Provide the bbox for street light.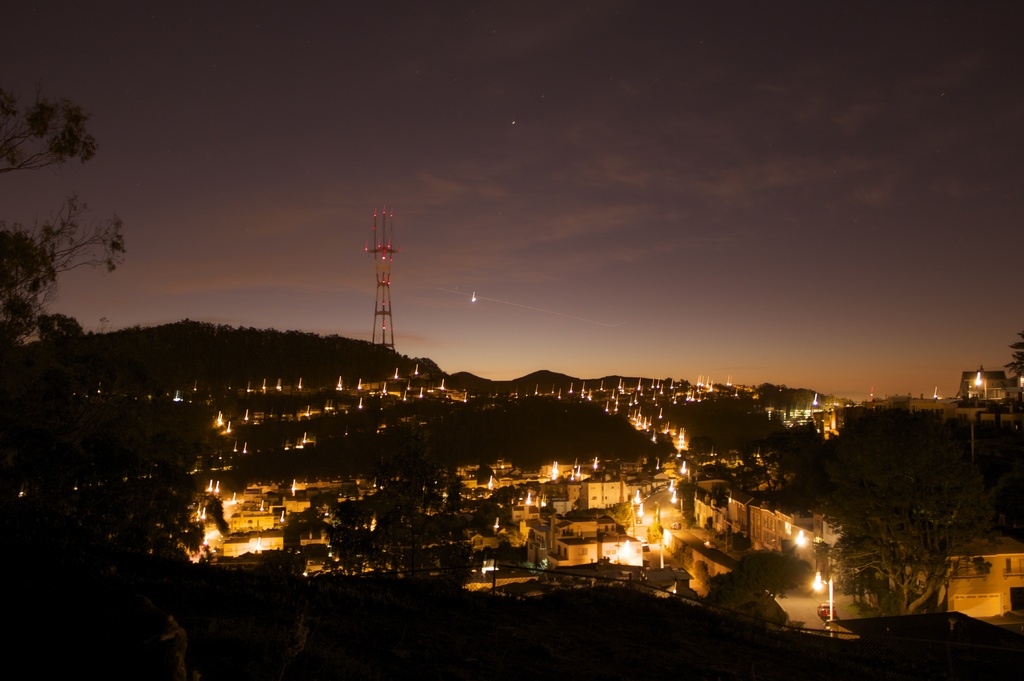
<box>414,388,426,402</box>.
